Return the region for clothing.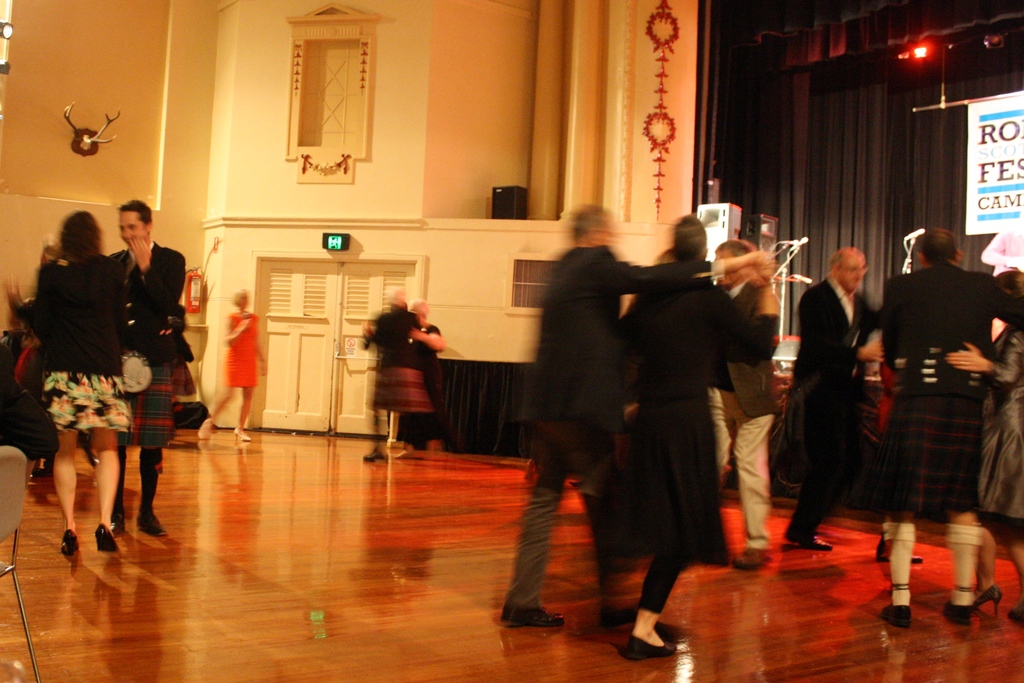
[875,263,1023,523].
